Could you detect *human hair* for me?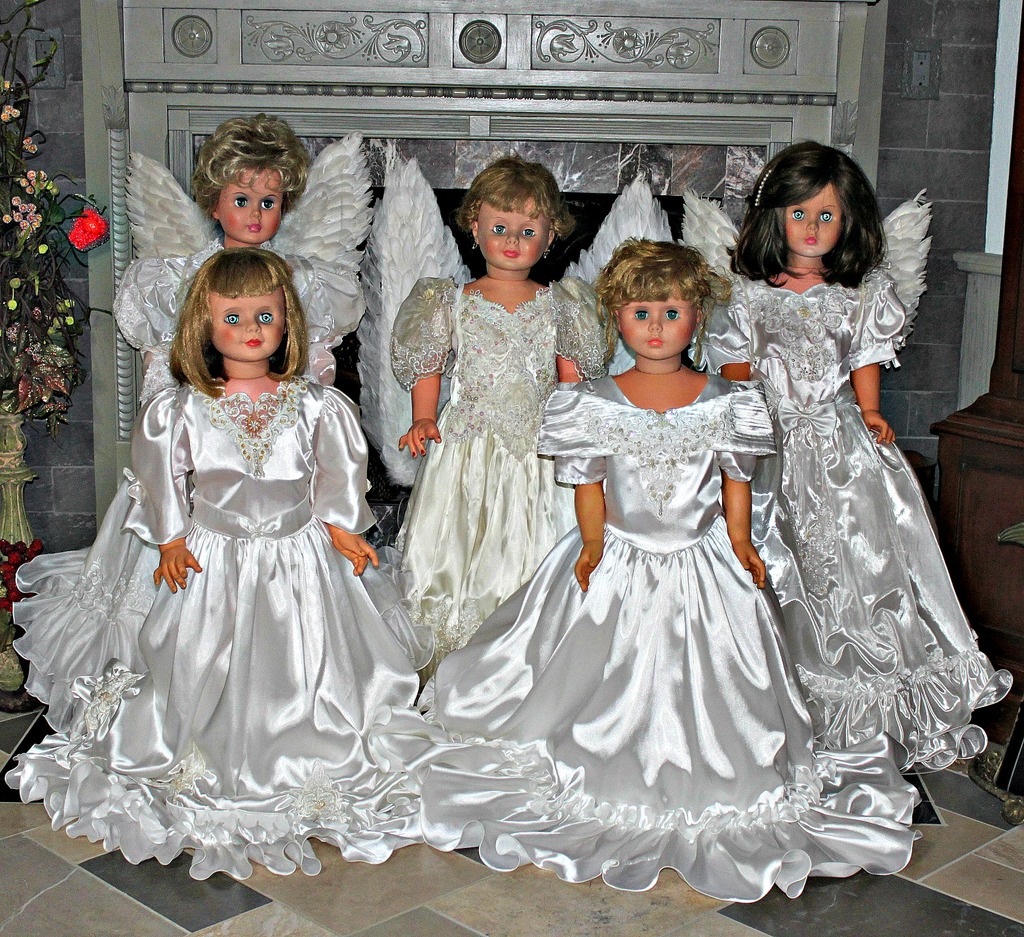
Detection result: [x1=164, y1=246, x2=310, y2=399].
